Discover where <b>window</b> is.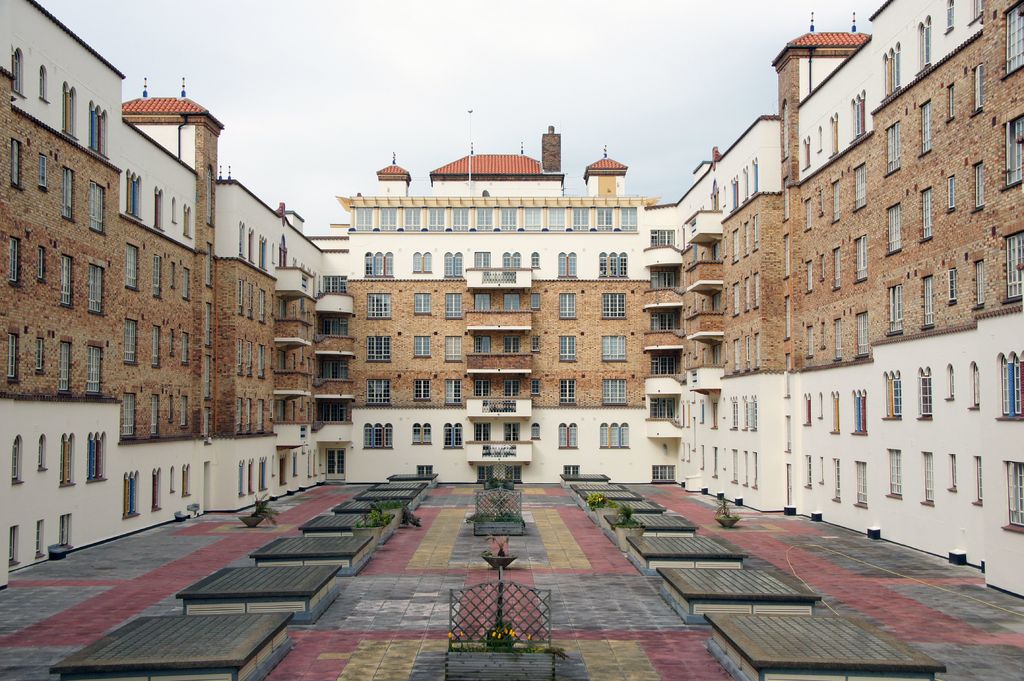
Discovered at [557, 378, 576, 403].
